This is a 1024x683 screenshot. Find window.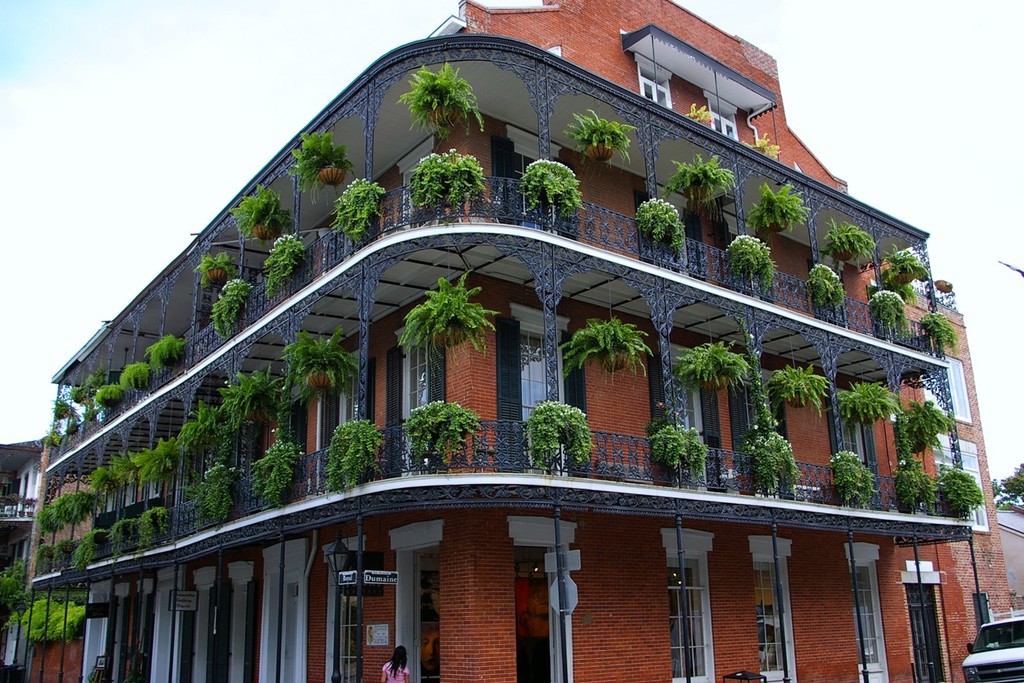
Bounding box: (x1=507, y1=308, x2=566, y2=460).
